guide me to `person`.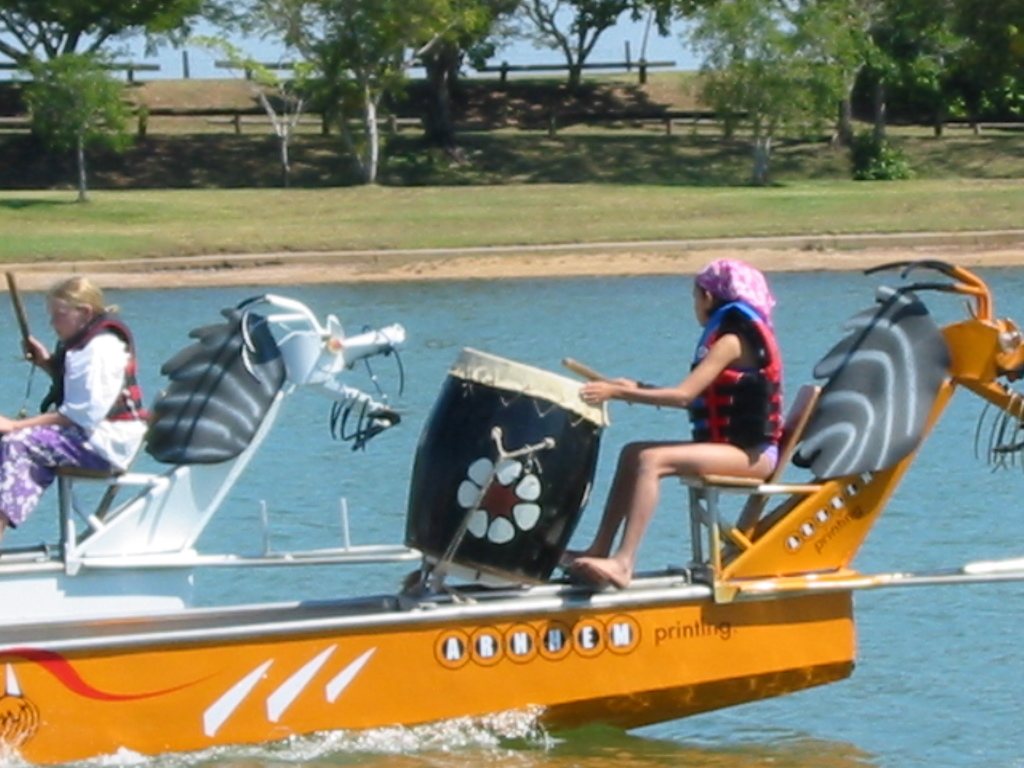
Guidance: (563,255,780,594).
